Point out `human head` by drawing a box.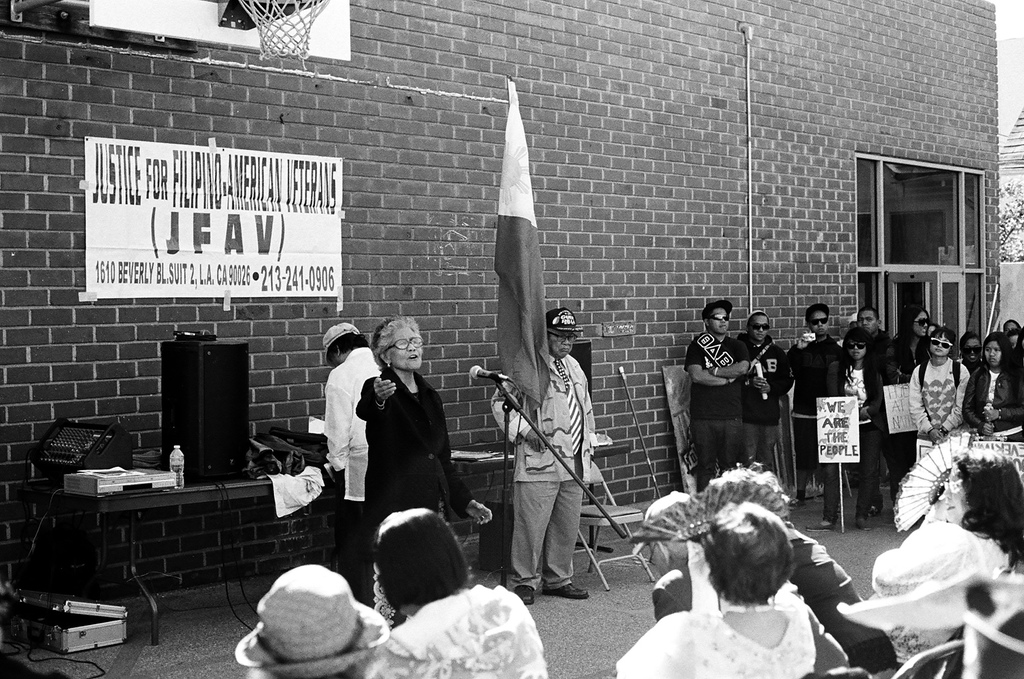
x1=701 y1=302 x2=730 y2=337.
